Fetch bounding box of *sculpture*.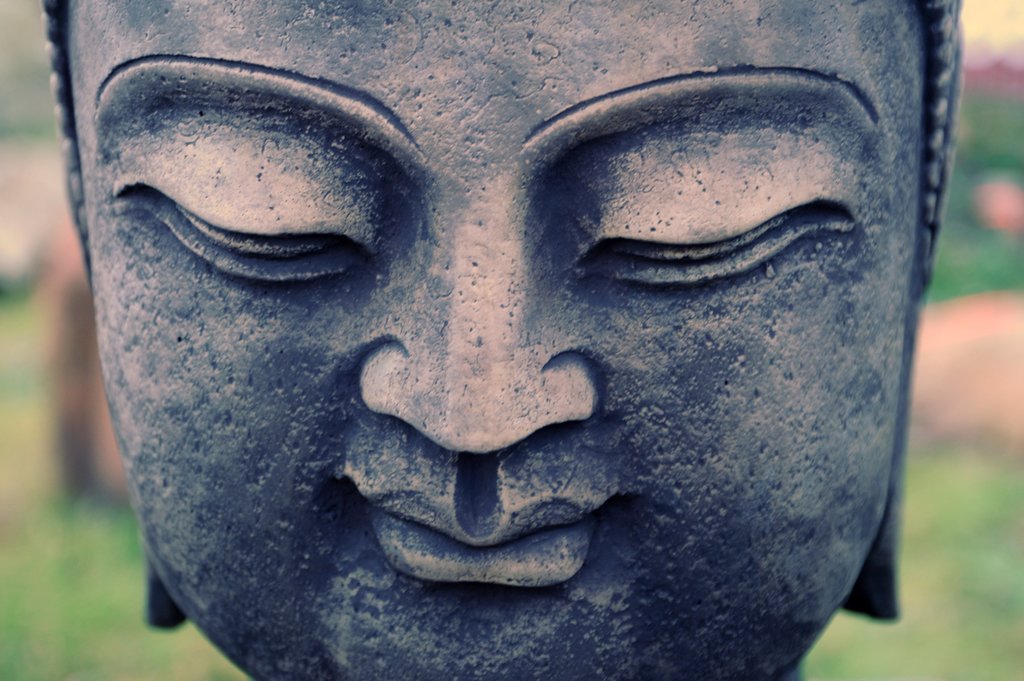
Bbox: (82, 47, 941, 664).
